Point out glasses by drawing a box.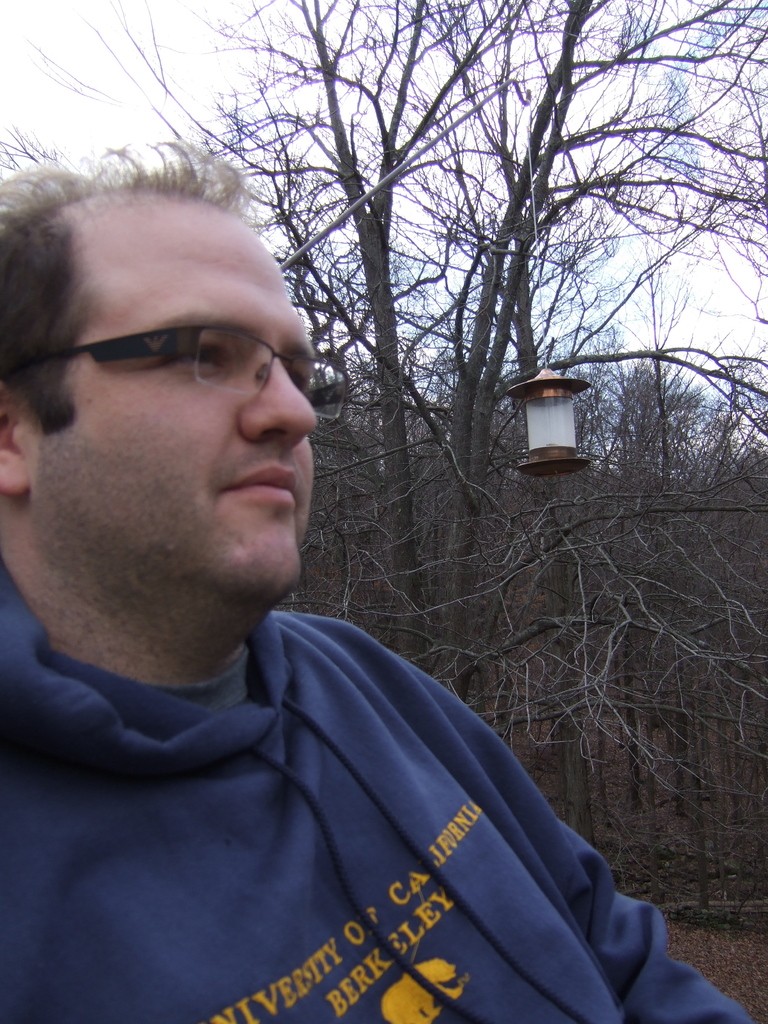
region(26, 324, 353, 419).
